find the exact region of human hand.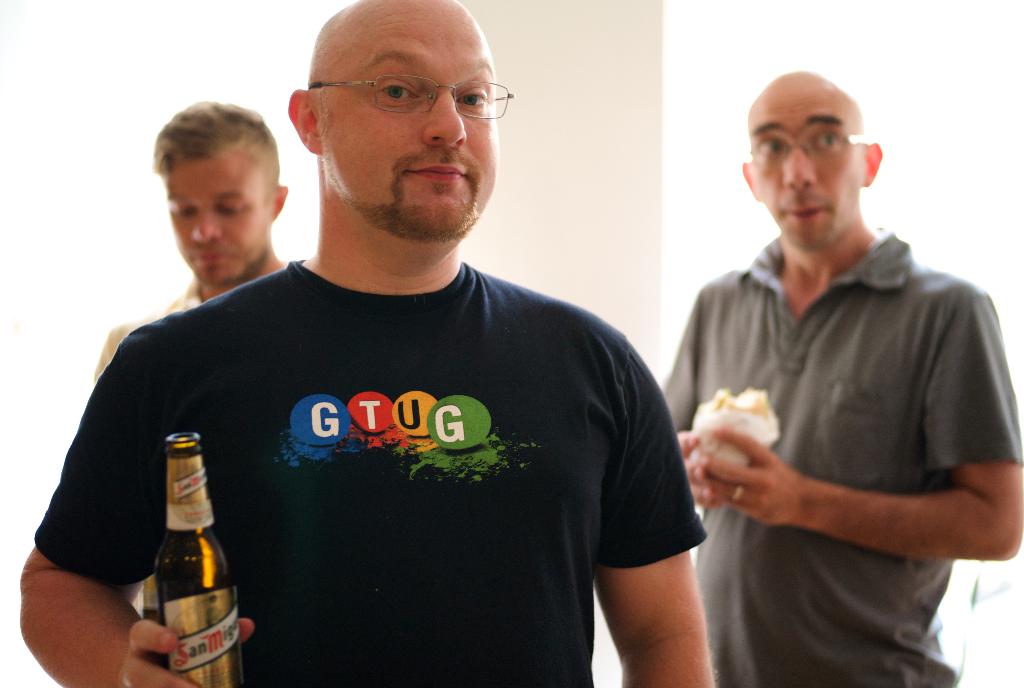
Exact region: Rect(687, 402, 829, 523).
